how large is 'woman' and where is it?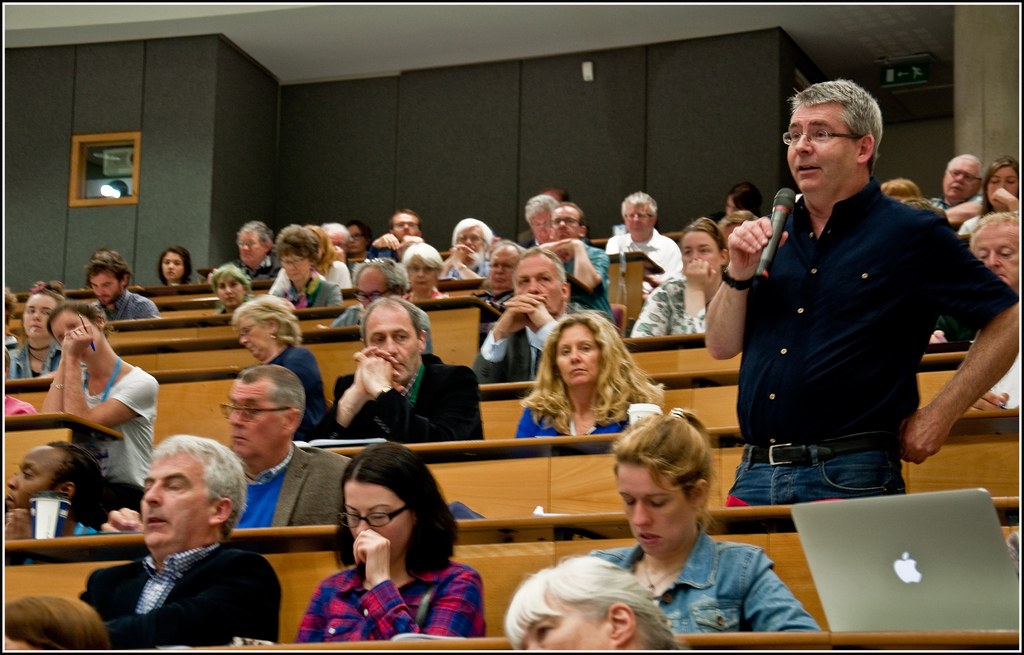
Bounding box: {"left": 627, "top": 223, "right": 746, "bottom": 337}.
